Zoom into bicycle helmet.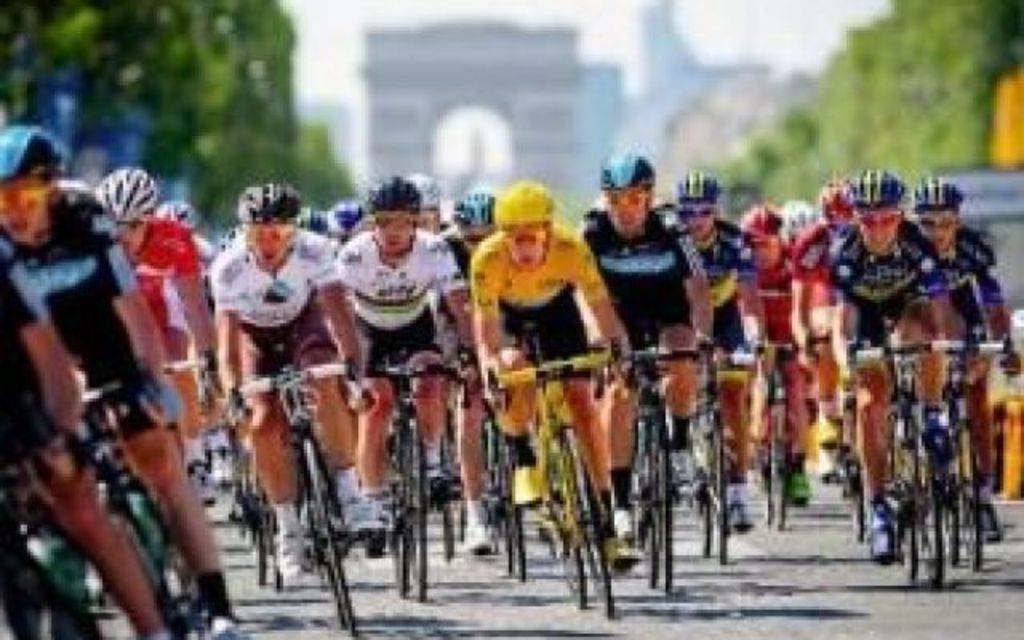
Zoom target: 368/168/422/210.
